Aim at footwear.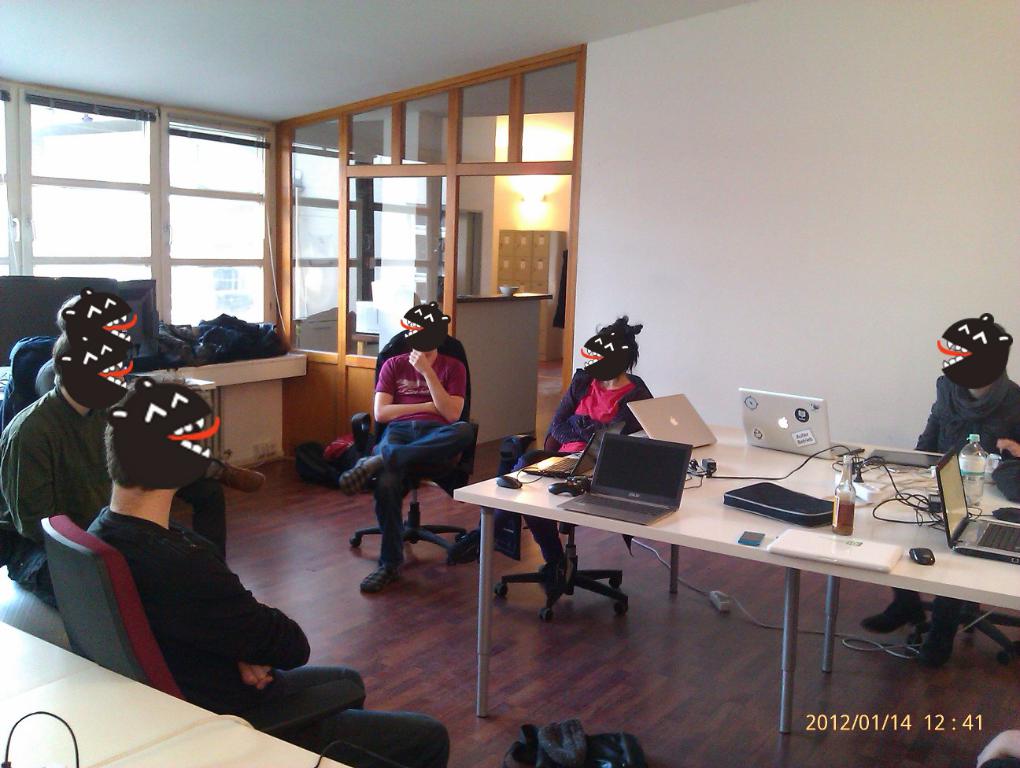
Aimed at 856:592:926:633.
